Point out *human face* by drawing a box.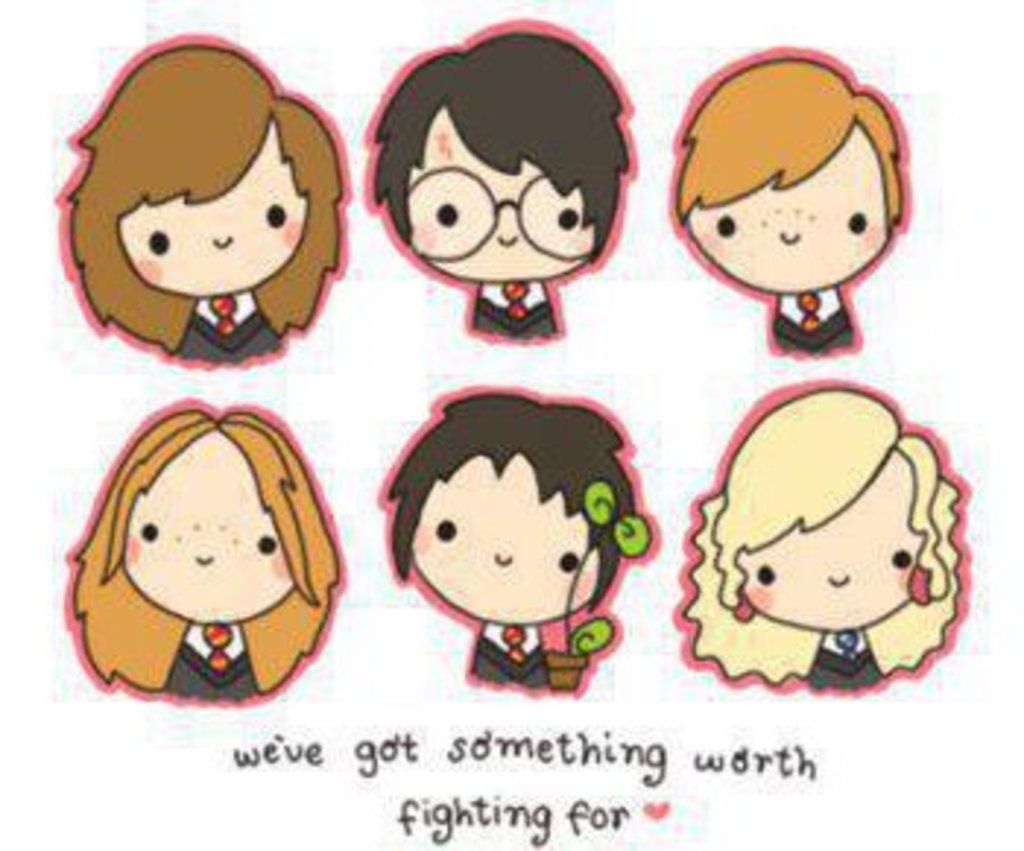
688,120,895,290.
